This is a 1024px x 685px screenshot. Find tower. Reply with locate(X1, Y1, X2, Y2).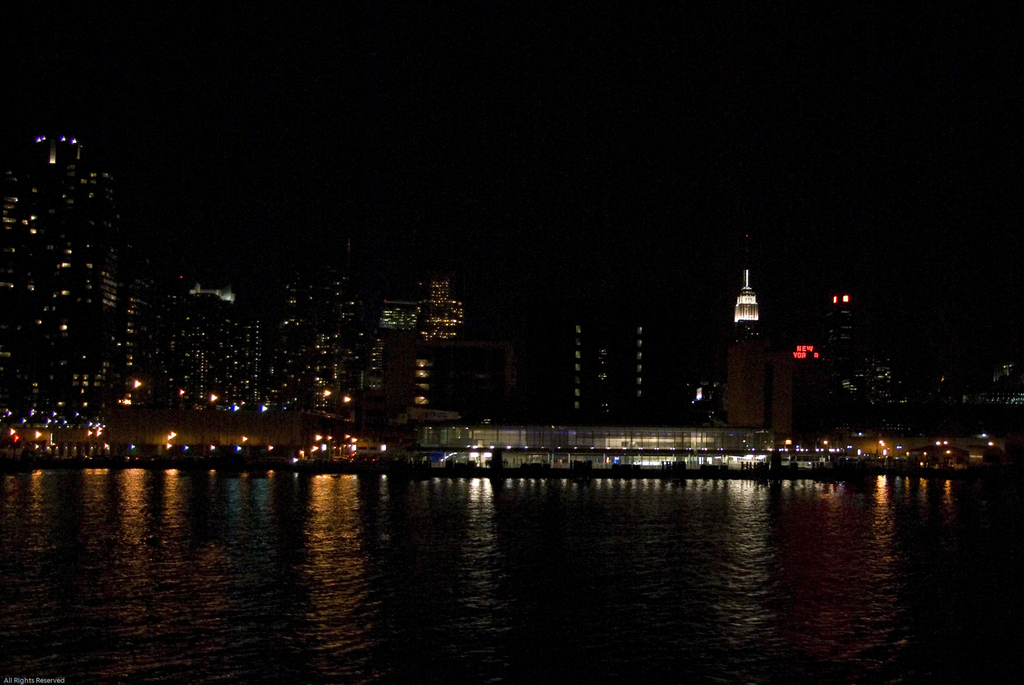
locate(718, 246, 813, 424).
